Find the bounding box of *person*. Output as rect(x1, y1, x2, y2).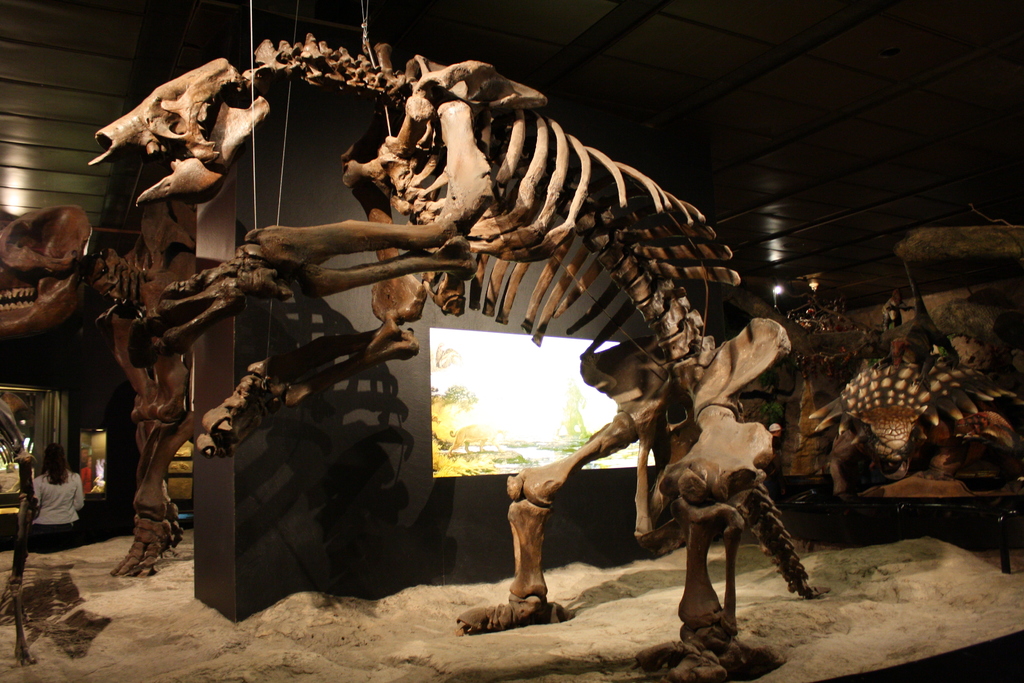
rect(79, 453, 96, 491).
